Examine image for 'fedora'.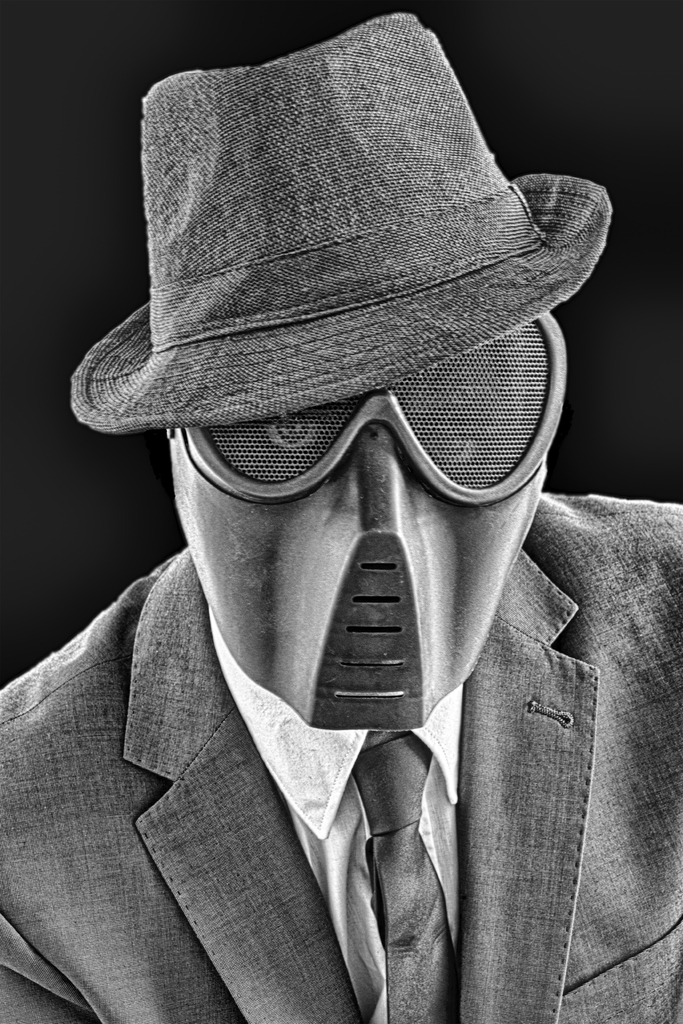
Examination result: [66,11,613,433].
